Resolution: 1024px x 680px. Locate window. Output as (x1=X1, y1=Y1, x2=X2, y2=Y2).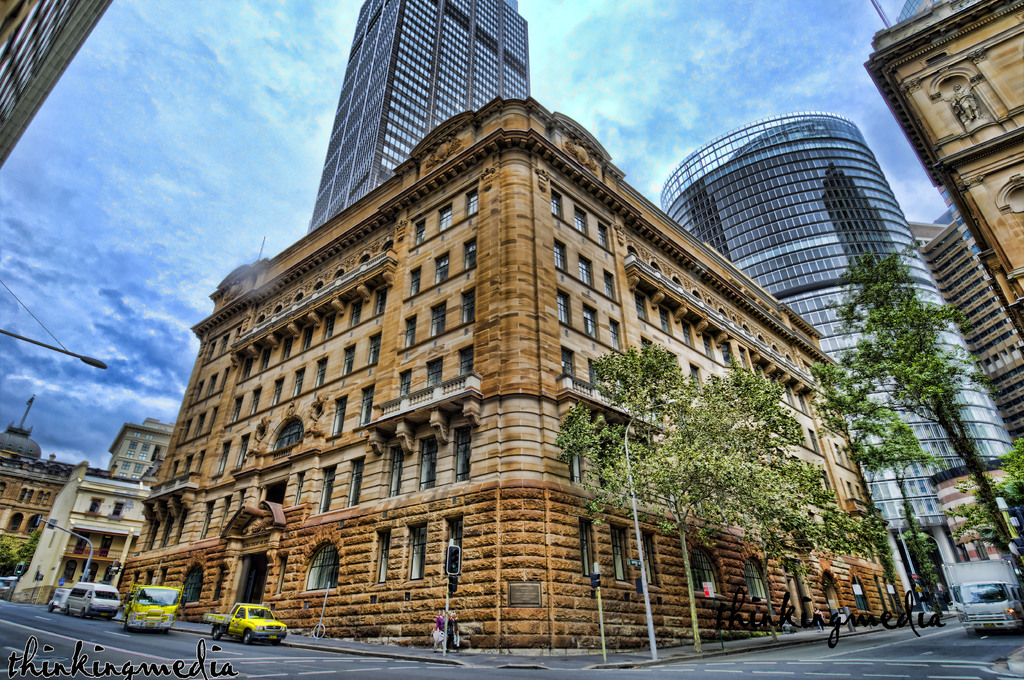
(x1=575, y1=203, x2=584, y2=232).
